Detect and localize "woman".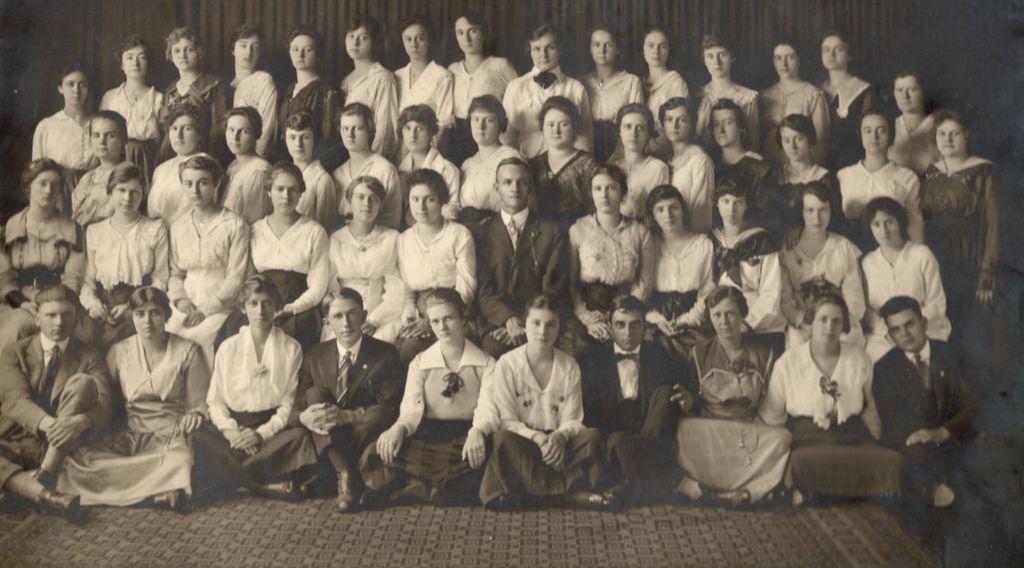
Localized at crop(779, 288, 910, 507).
